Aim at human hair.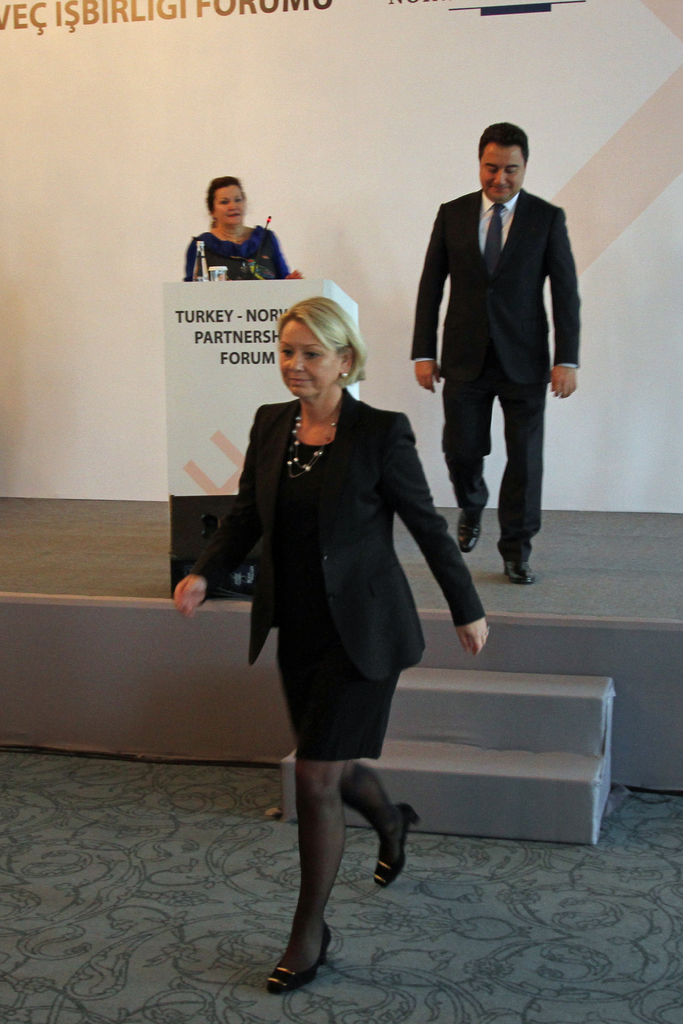
Aimed at pyautogui.locateOnScreen(277, 293, 377, 394).
